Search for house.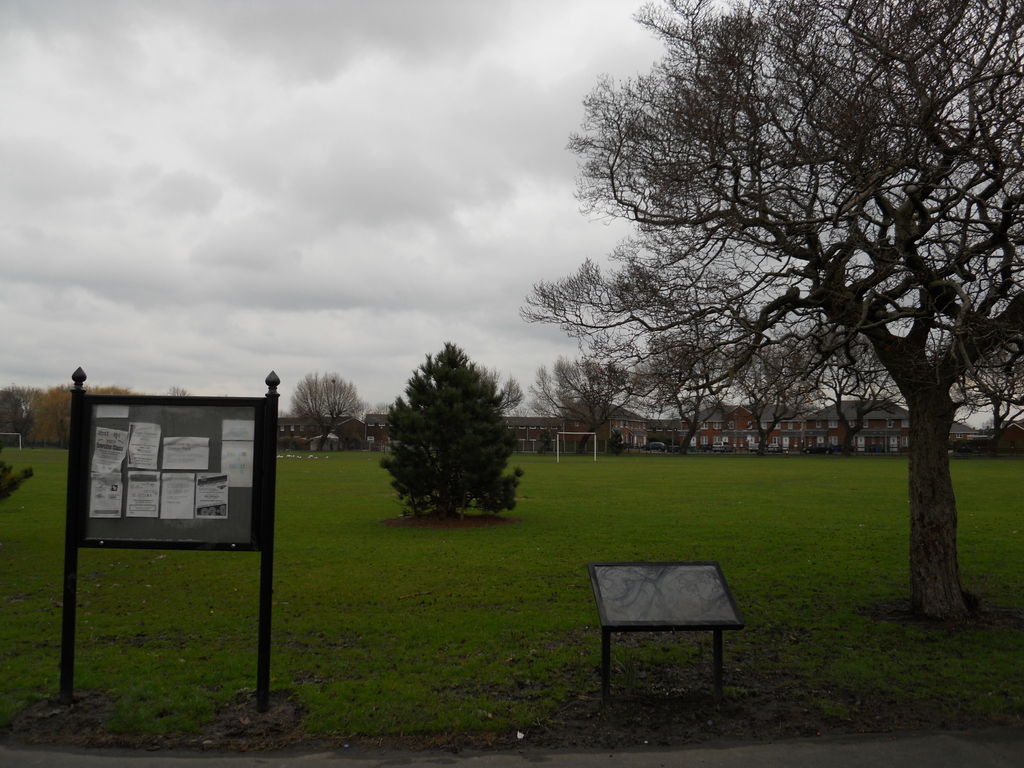
Found at crop(682, 392, 814, 450).
